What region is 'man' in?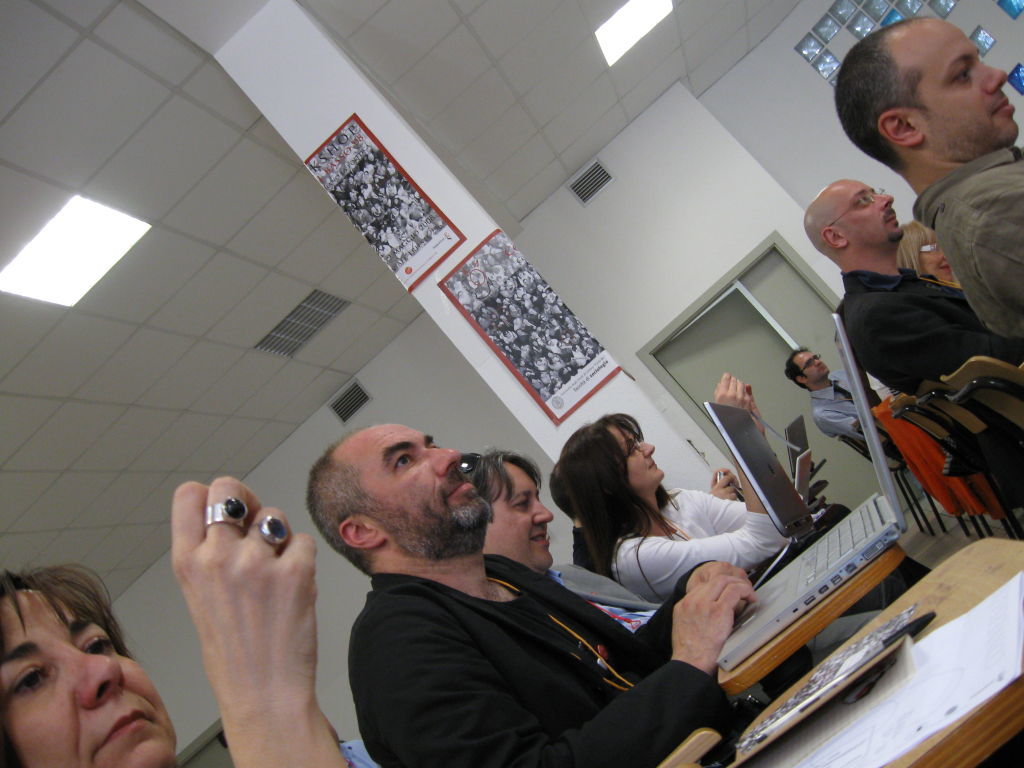
x1=452, y1=445, x2=753, y2=672.
